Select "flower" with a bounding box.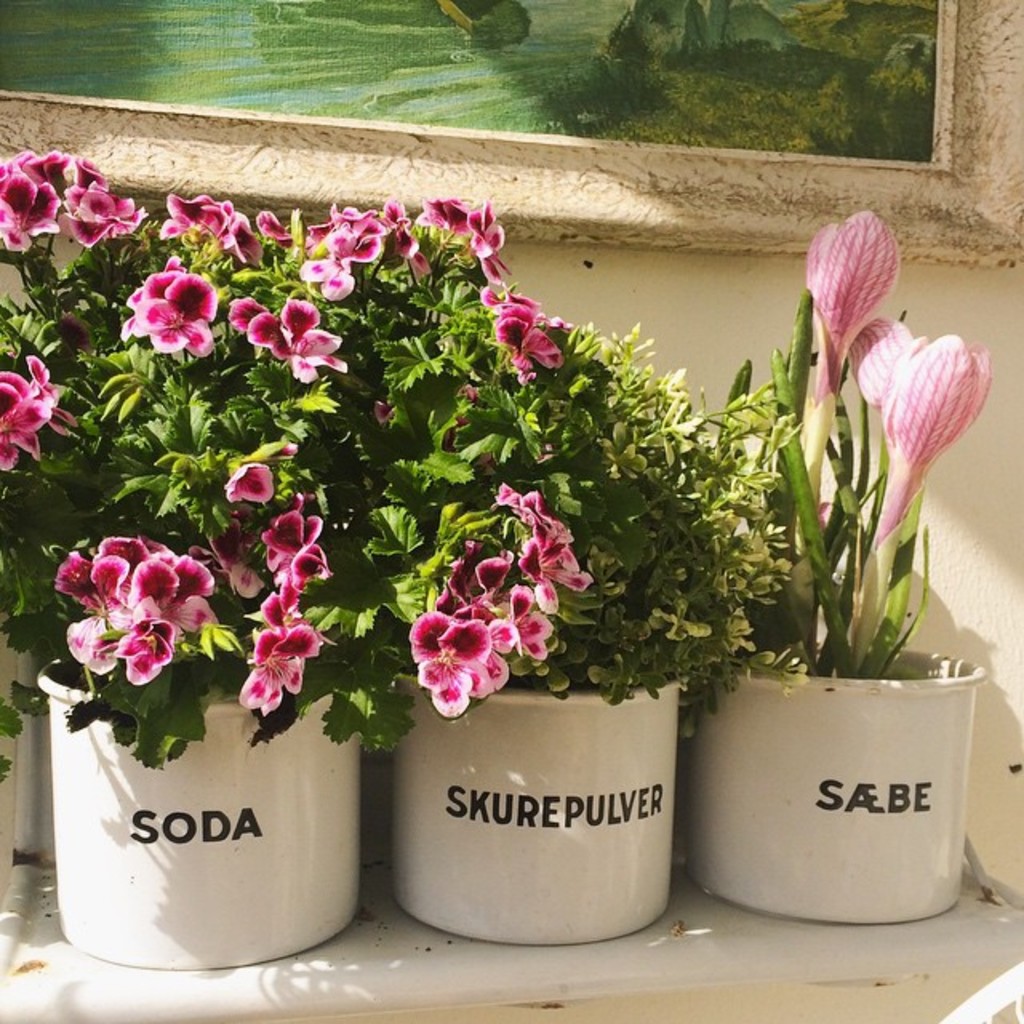
BBox(493, 294, 555, 373).
